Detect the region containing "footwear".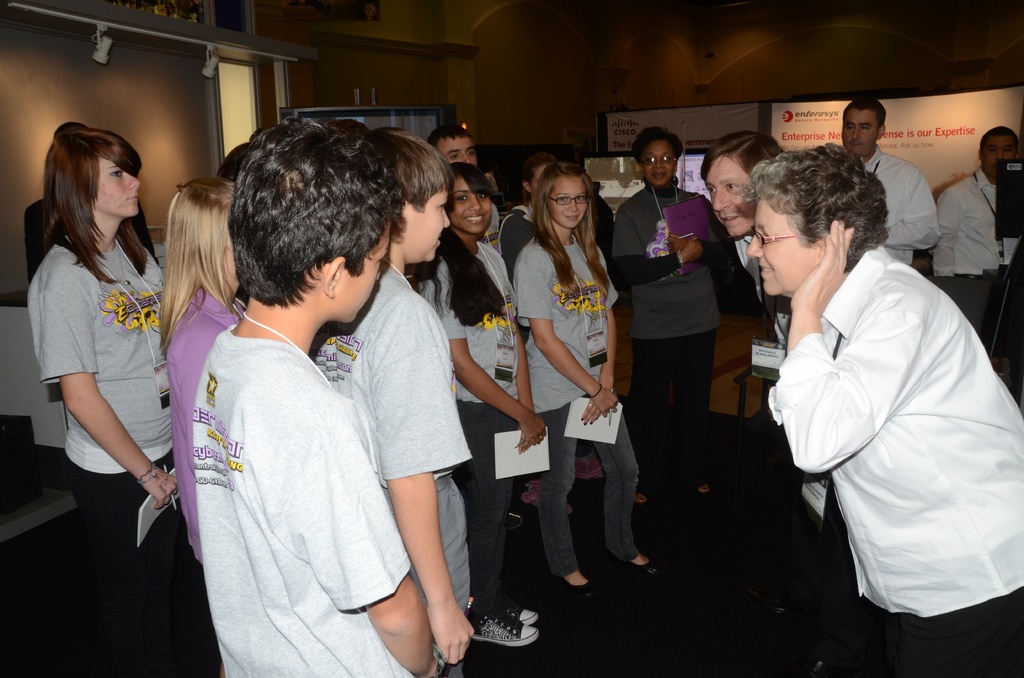
bbox=[573, 449, 605, 480].
